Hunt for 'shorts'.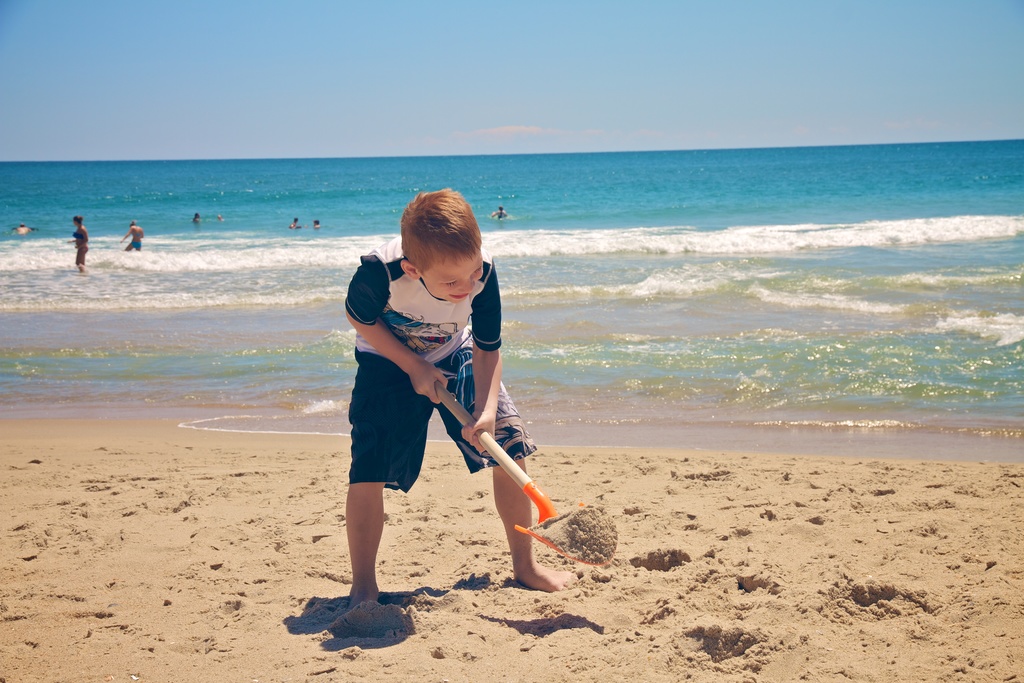
Hunted down at (x1=130, y1=238, x2=141, y2=247).
